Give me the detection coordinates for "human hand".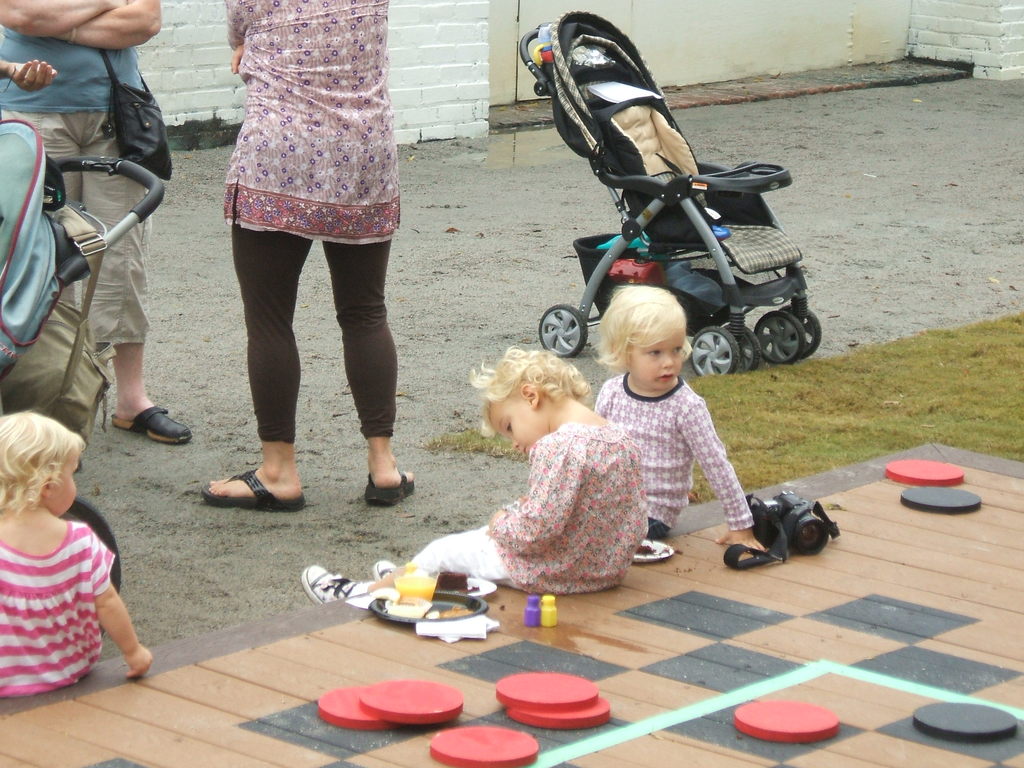
box=[6, 57, 60, 95].
